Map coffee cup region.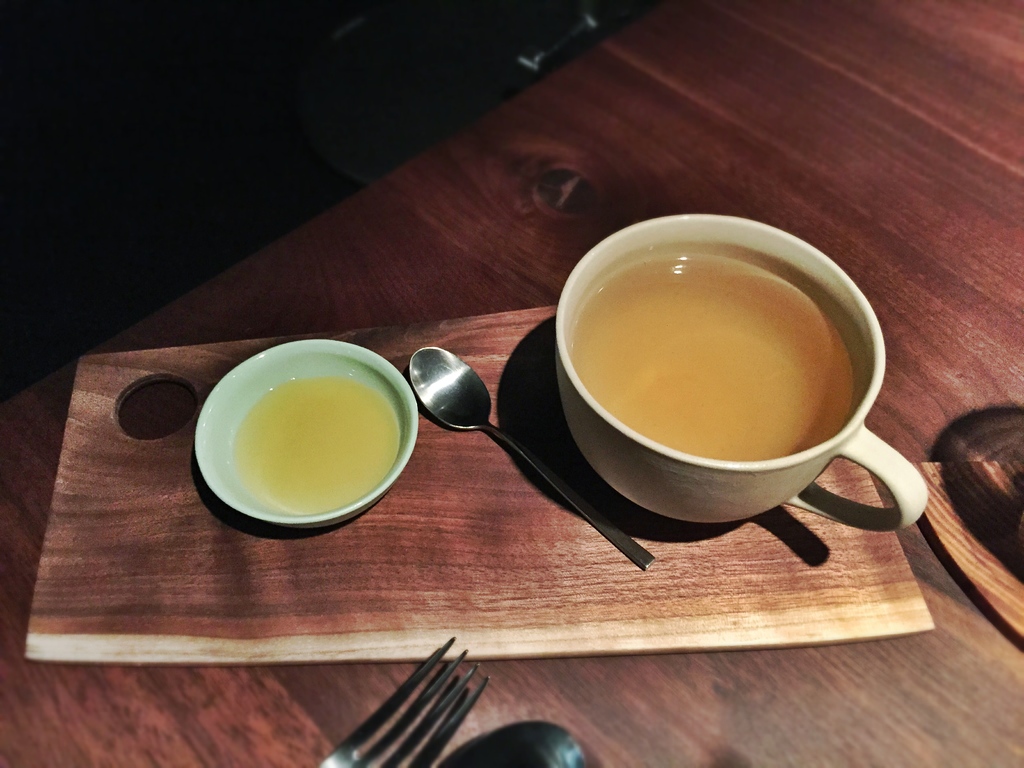
Mapped to locate(554, 212, 927, 529).
